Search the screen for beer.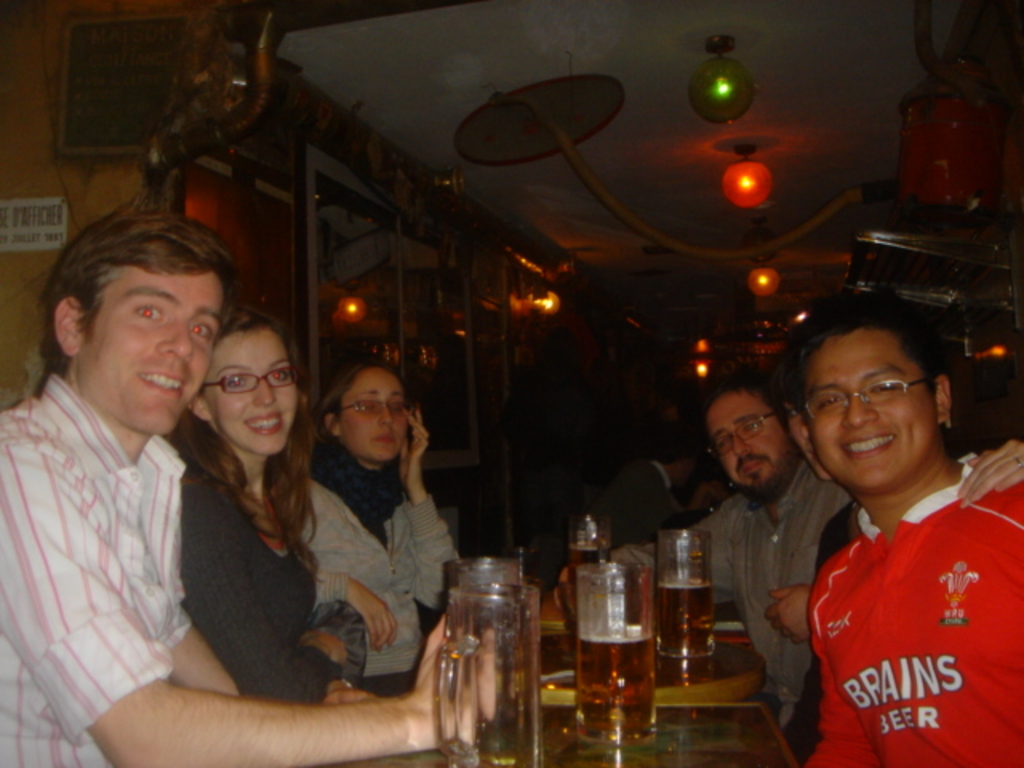
Found at rect(570, 539, 608, 608).
